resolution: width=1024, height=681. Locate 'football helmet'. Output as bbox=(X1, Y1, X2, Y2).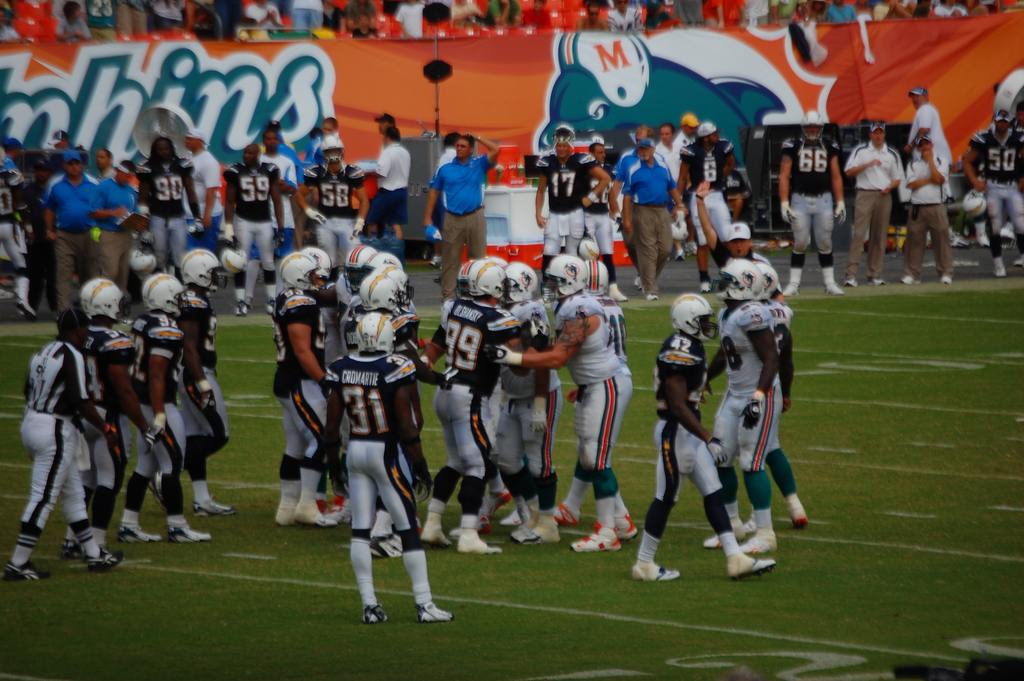
bbox=(221, 245, 250, 274).
